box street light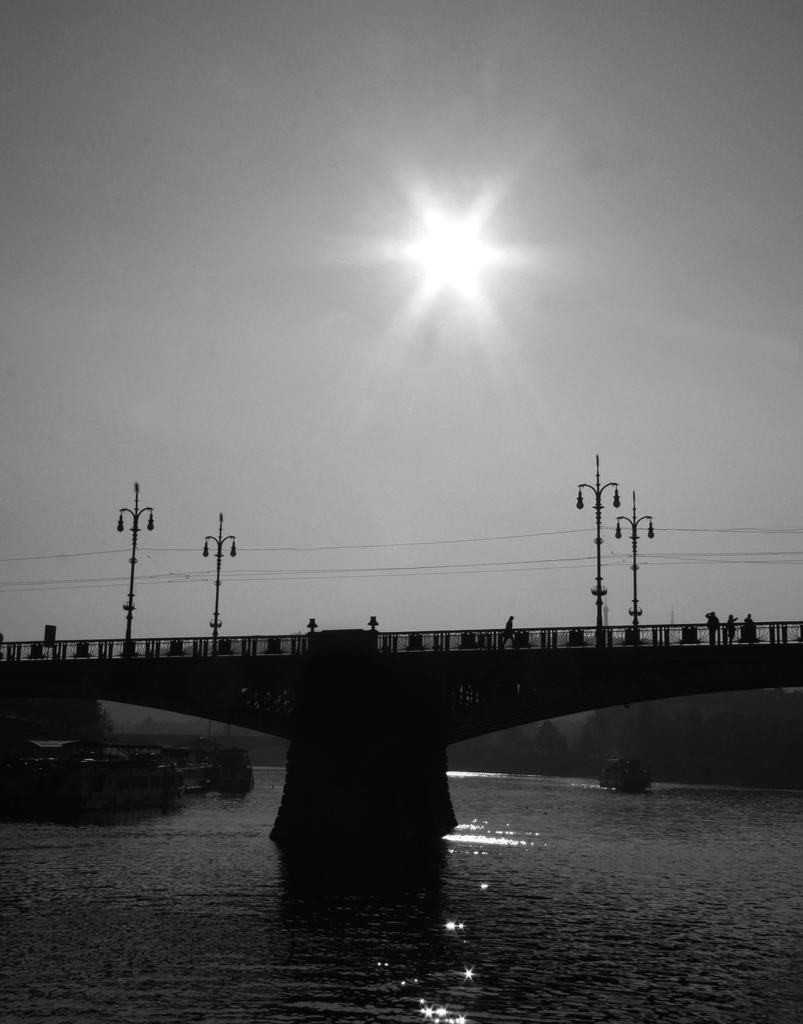
[200,509,238,637]
